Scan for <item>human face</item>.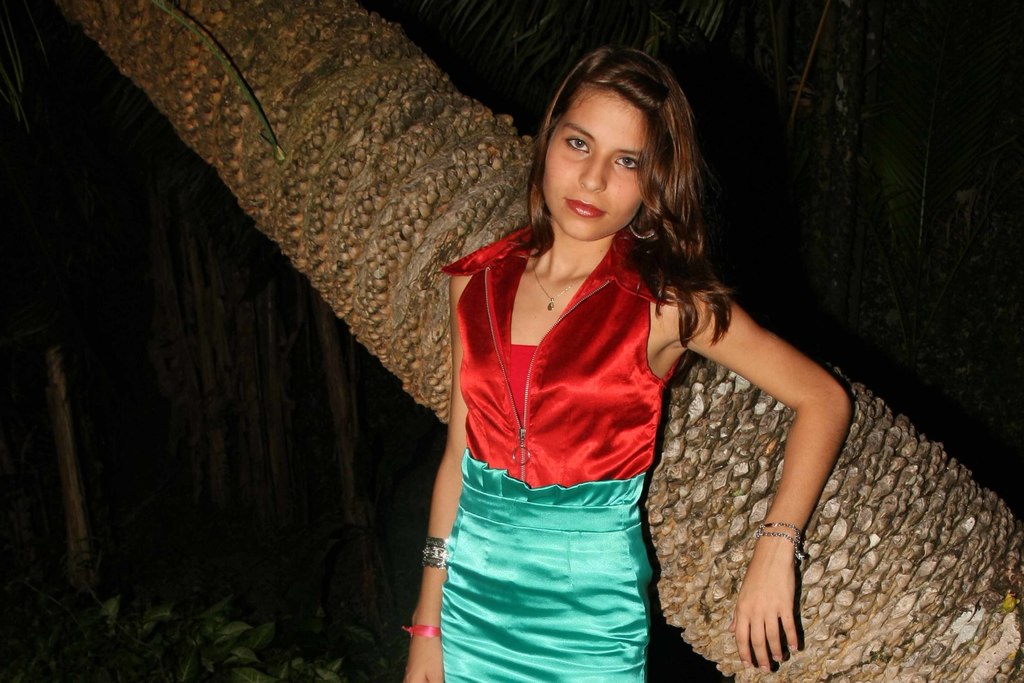
Scan result: box=[541, 88, 650, 242].
